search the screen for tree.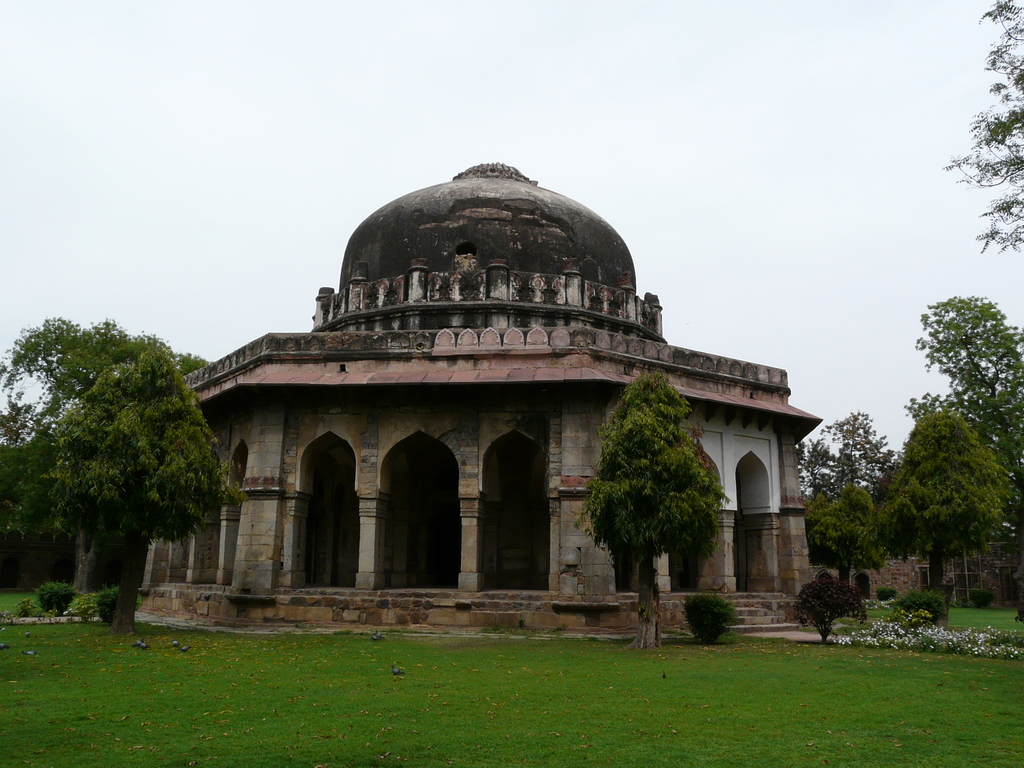
Found at 914:292:1023:497.
